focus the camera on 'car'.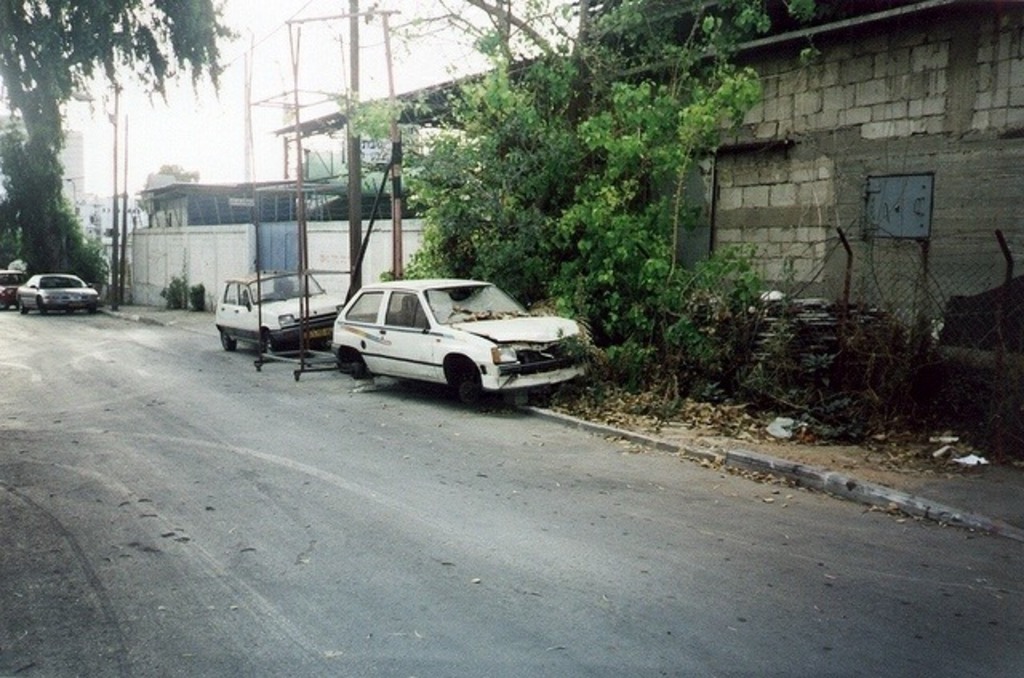
Focus region: select_region(211, 269, 341, 352).
